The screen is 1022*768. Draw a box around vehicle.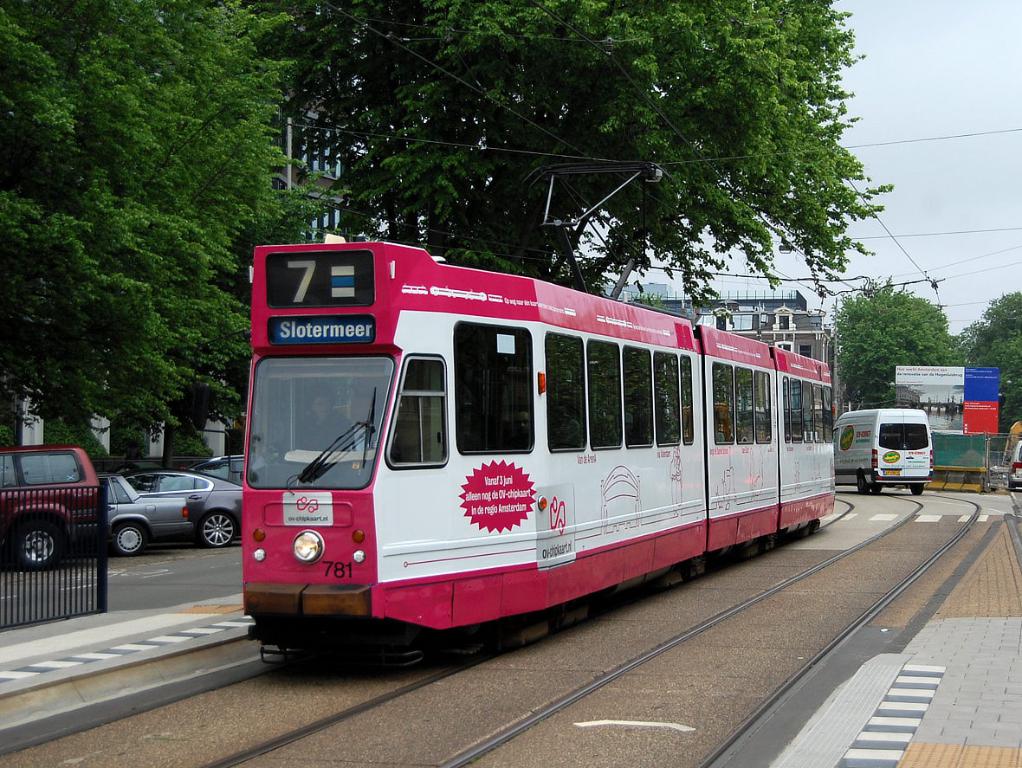
region(133, 469, 249, 550).
